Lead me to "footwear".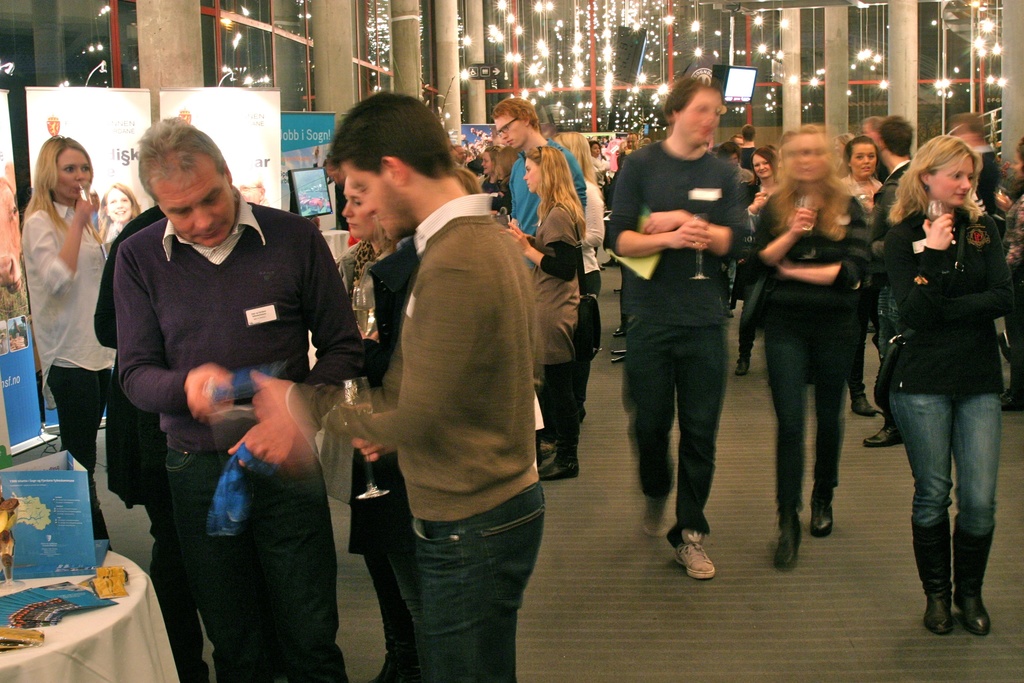
Lead to (367, 654, 422, 682).
